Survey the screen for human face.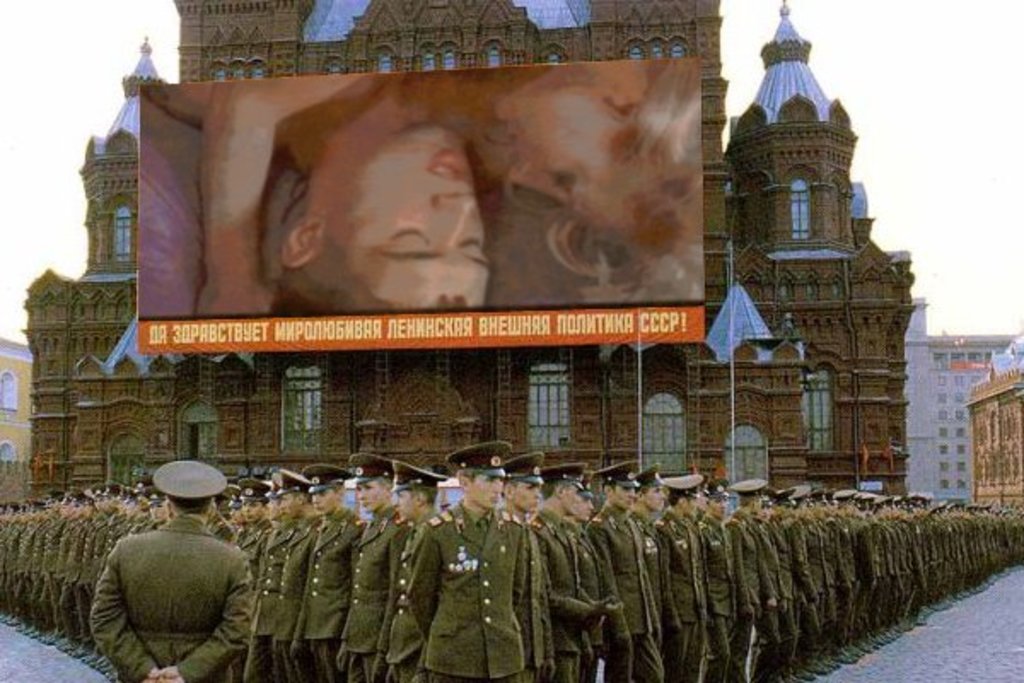
Survey found: x1=684, y1=499, x2=698, y2=507.
